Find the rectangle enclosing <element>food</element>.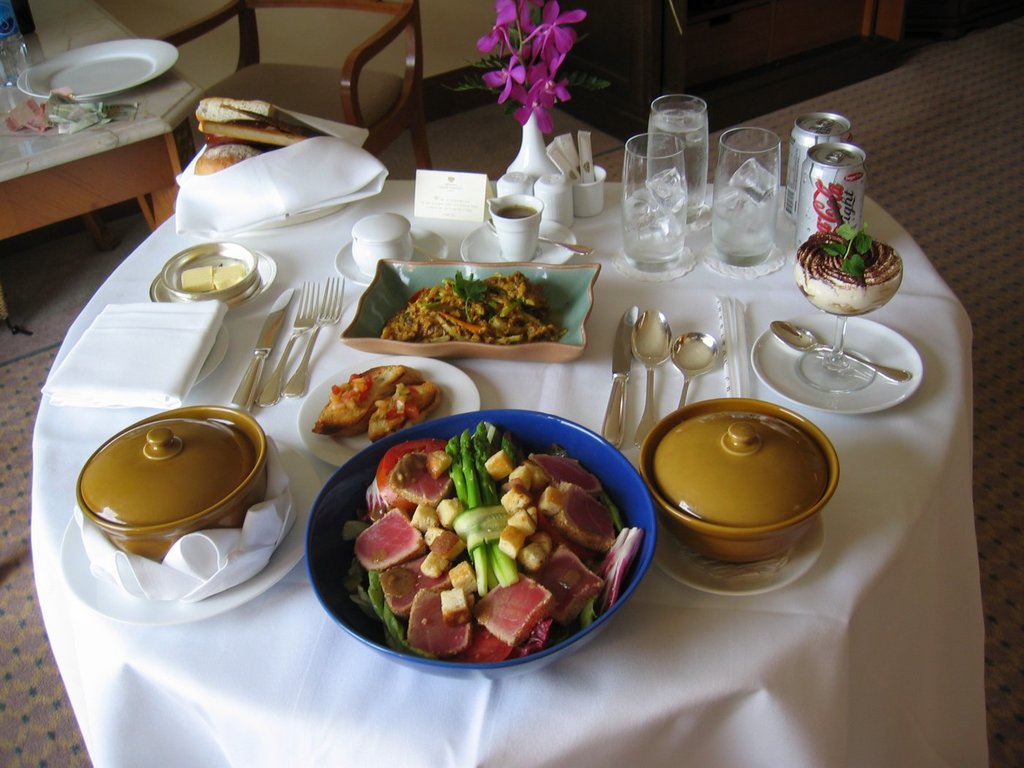
339,421,639,666.
